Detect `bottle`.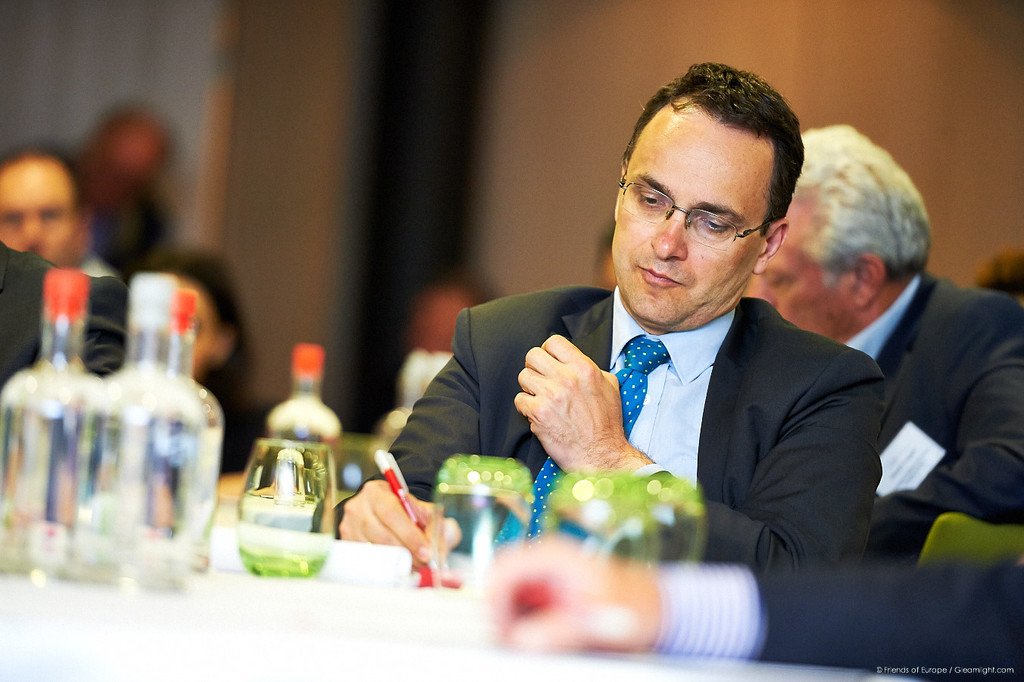
Detected at bbox=(147, 282, 226, 577).
